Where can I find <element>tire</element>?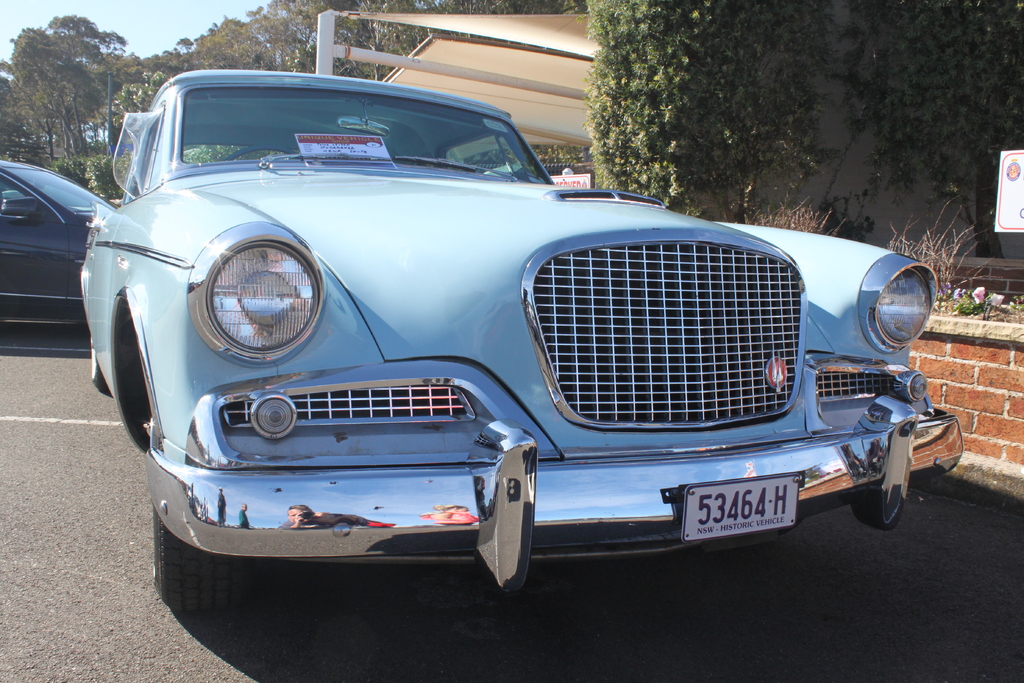
You can find it at left=92, top=322, right=106, bottom=389.
